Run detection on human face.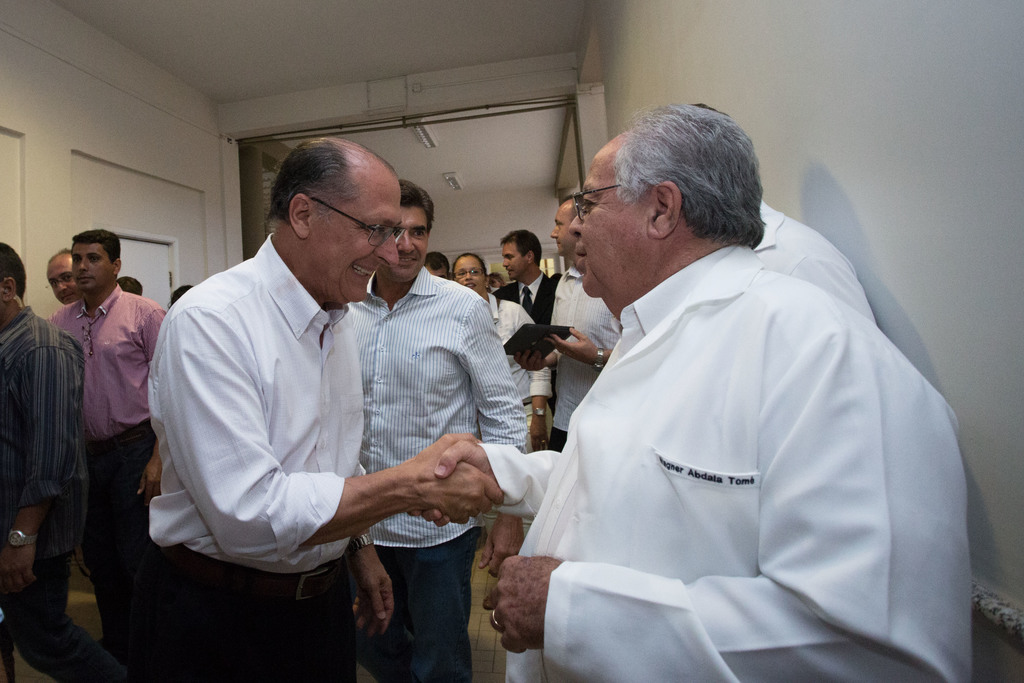
Result: box(385, 210, 428, 285).
